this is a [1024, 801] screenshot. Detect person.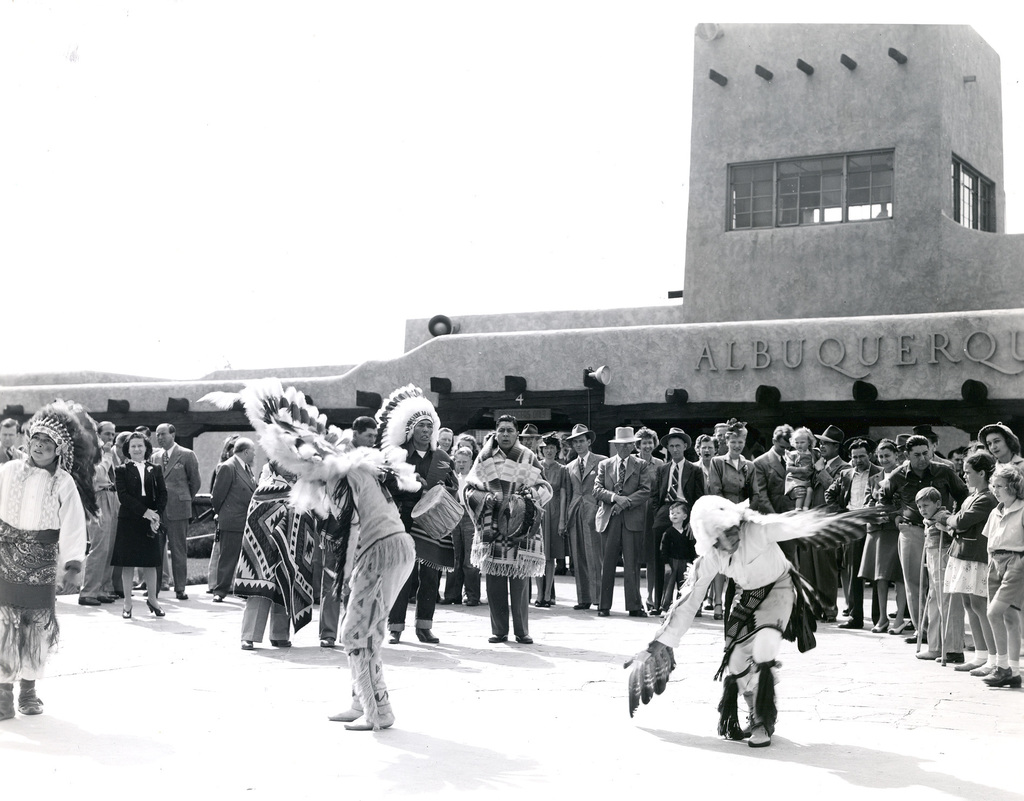
bbox(568, 436, 605, 614).
